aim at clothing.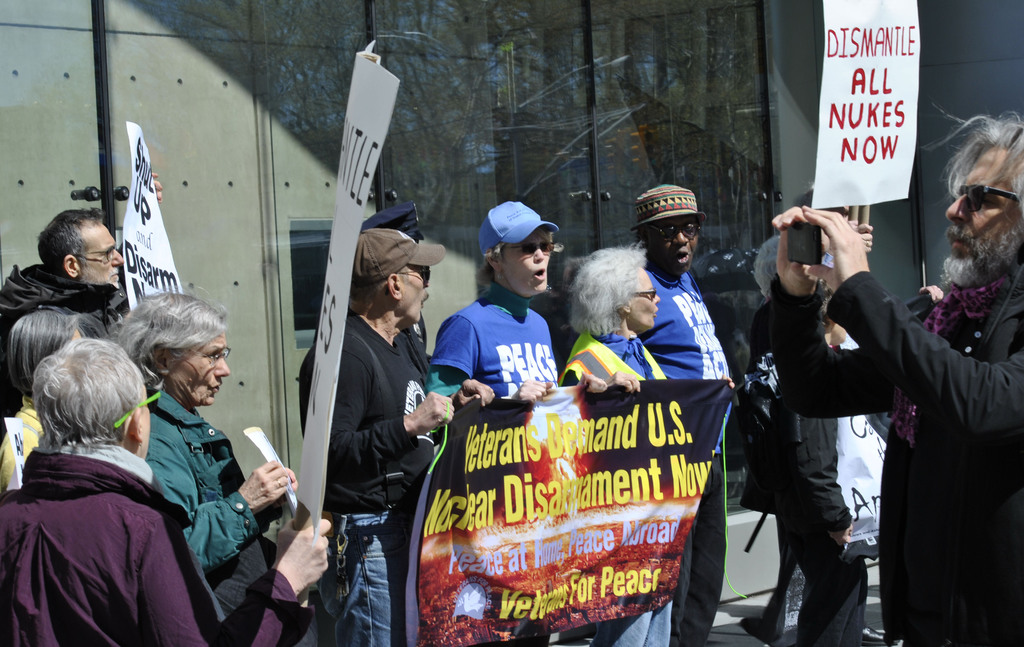
Aimed at 13:389:54:458.
